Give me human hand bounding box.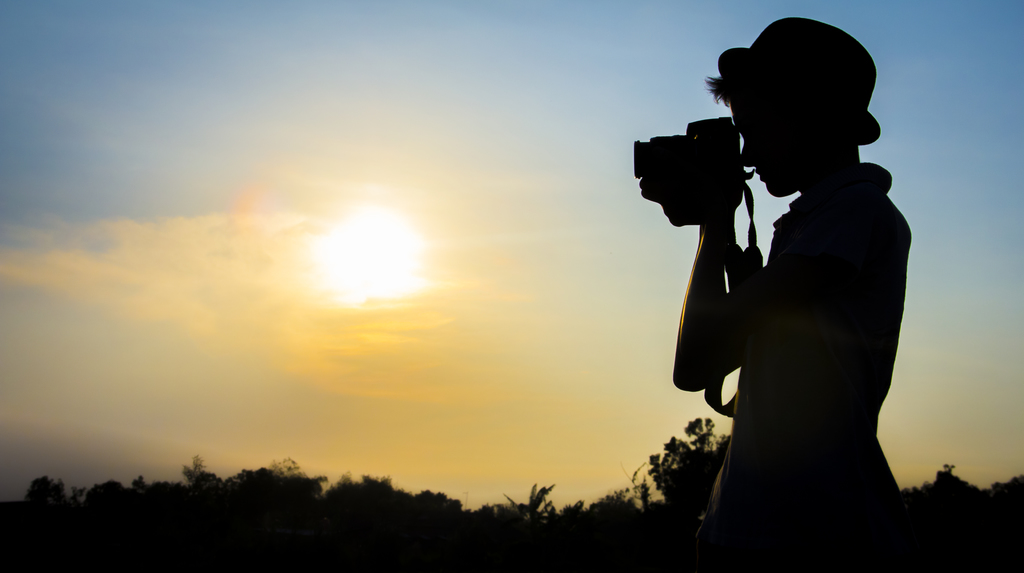
left=640, top=178, right=742, bottom=225.
